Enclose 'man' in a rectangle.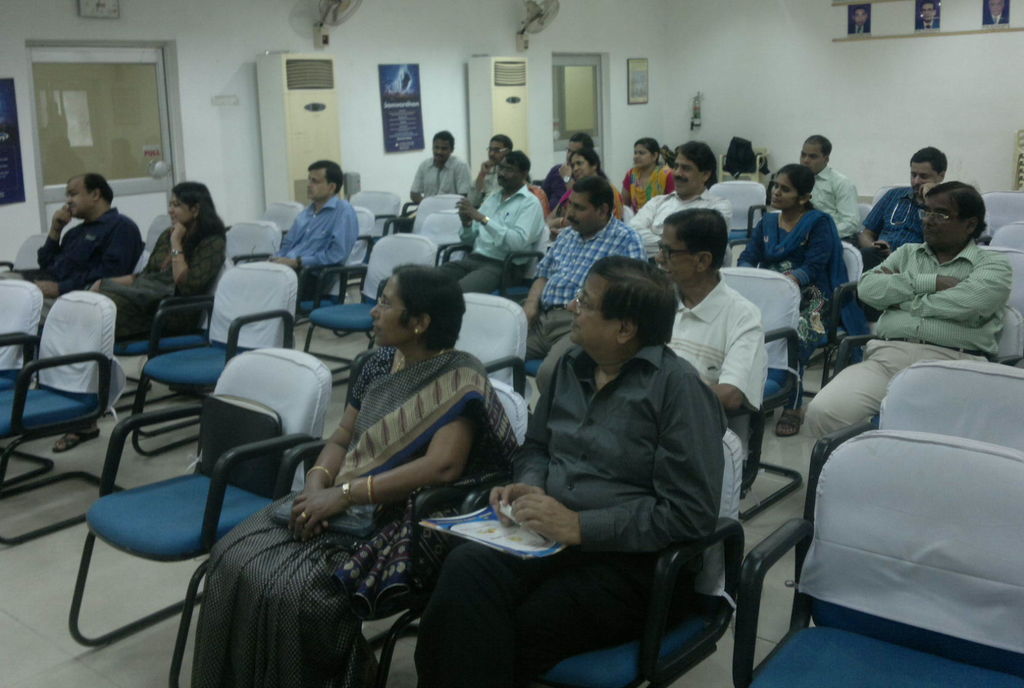
region(412, 257, 724, 687).
